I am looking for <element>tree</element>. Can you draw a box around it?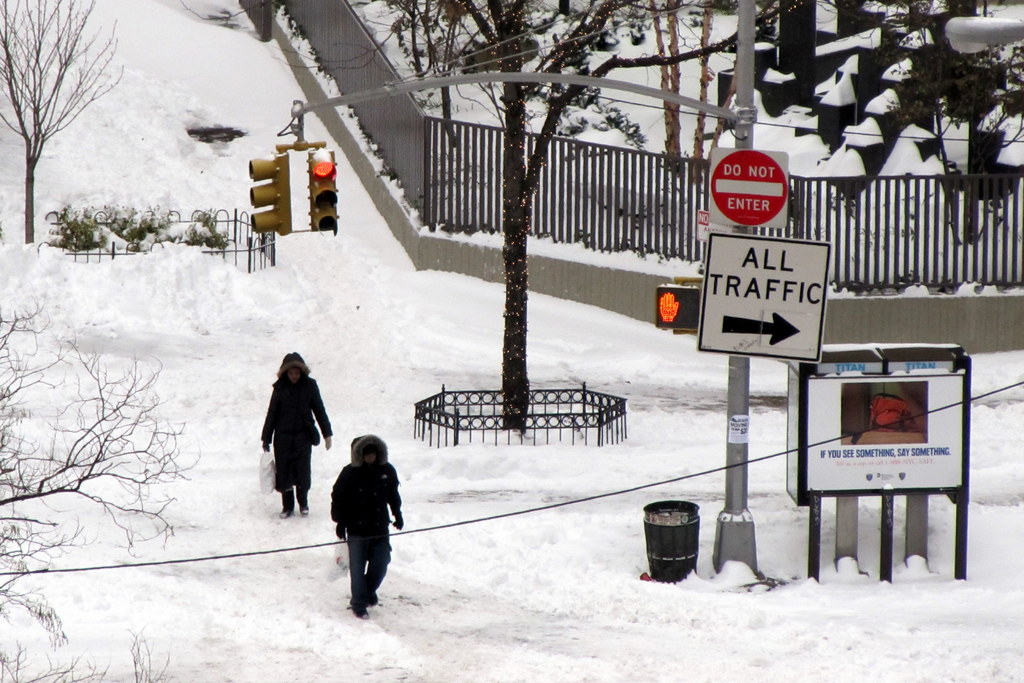
Sure, the bounding box is box=[0, 301, 186, 682].
